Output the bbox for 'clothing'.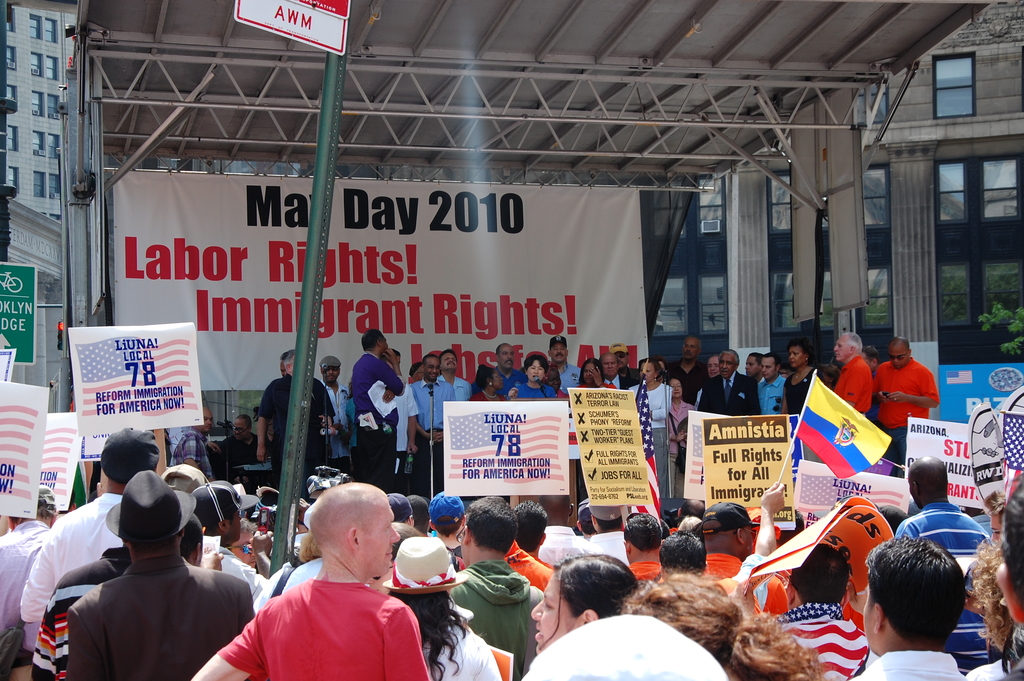
pyautogui.locateOnScreen(851, 650, 965, 680).
